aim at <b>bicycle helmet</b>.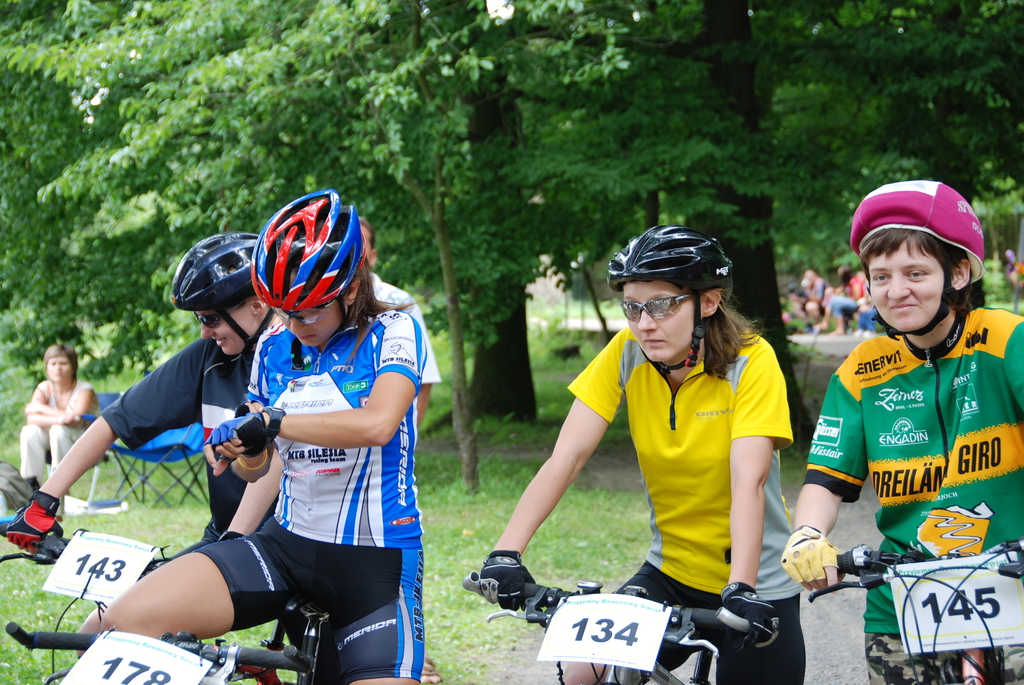
Aimed at {"x1": 173, "y1": 230, "x2": 254, "y2": 379}.
